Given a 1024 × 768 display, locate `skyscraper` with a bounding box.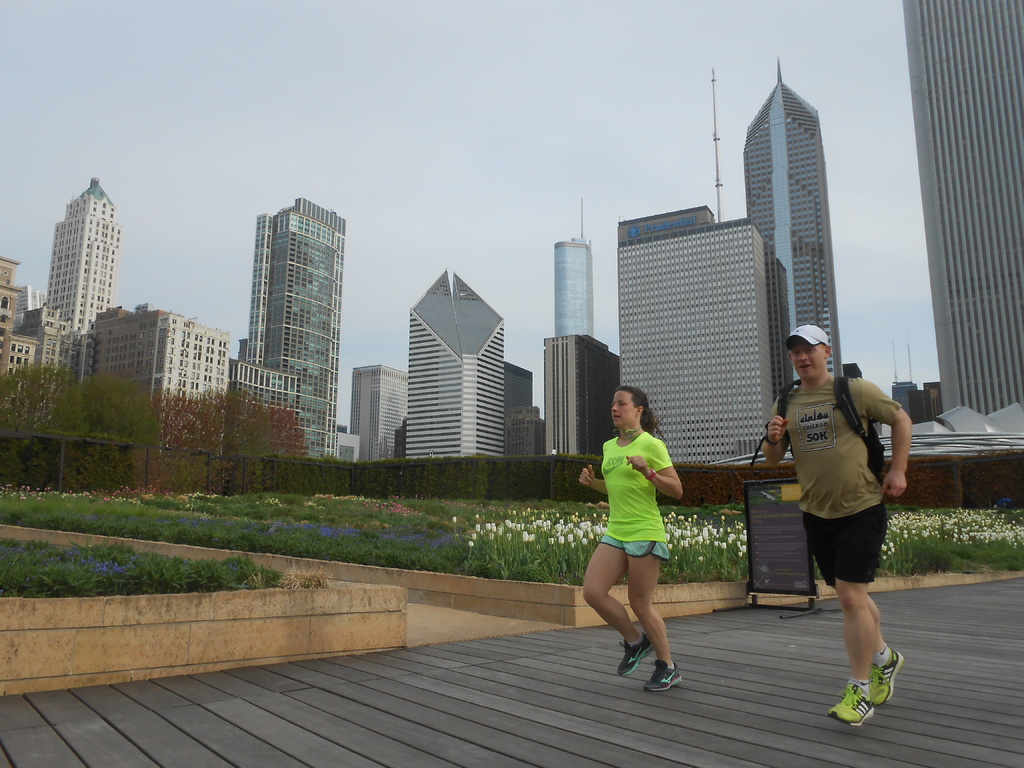
Located: box=[544, 337, 620, 458].
